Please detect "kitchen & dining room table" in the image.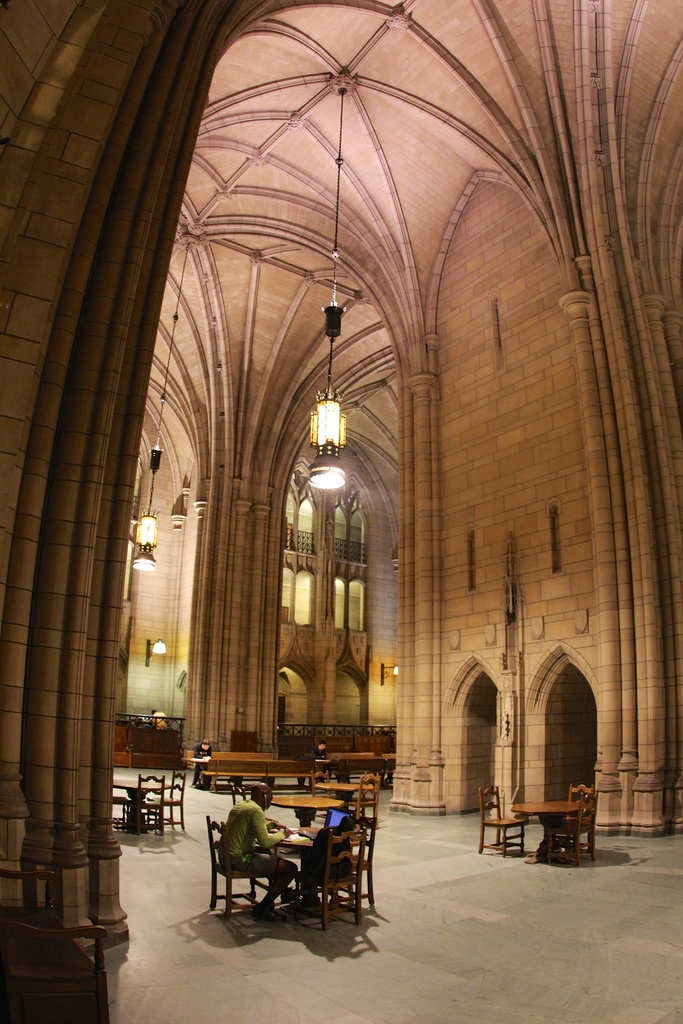
(187, 796, 350, 925).
